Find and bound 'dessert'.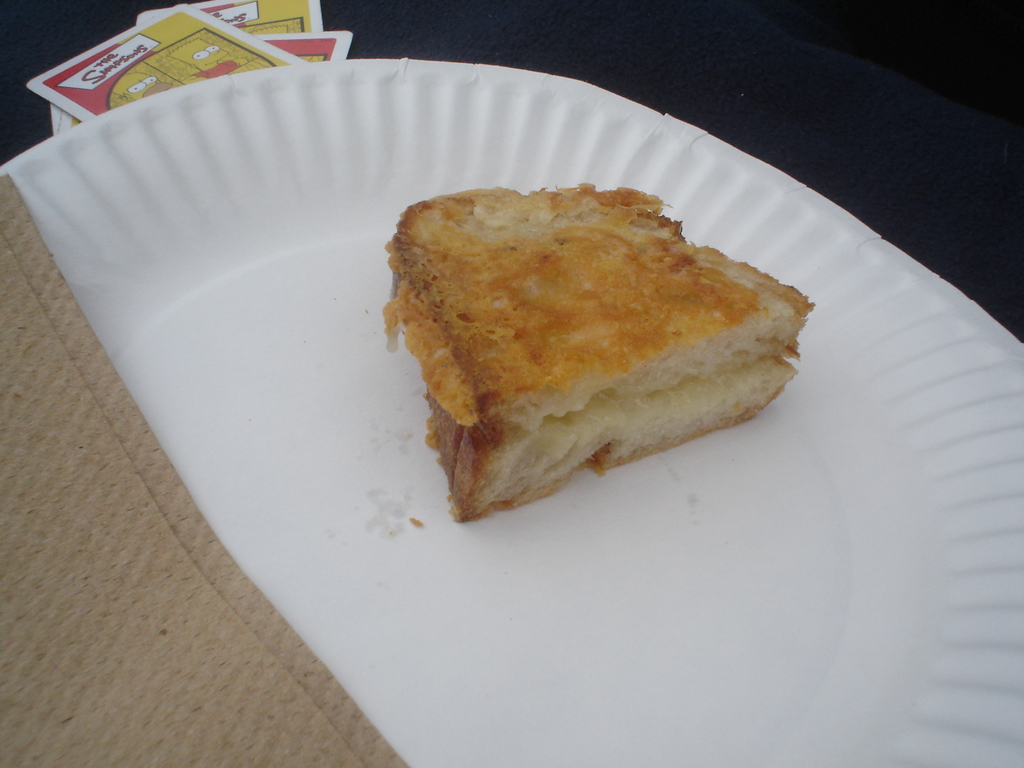
Bound: box(358, 168, 804, 527).
